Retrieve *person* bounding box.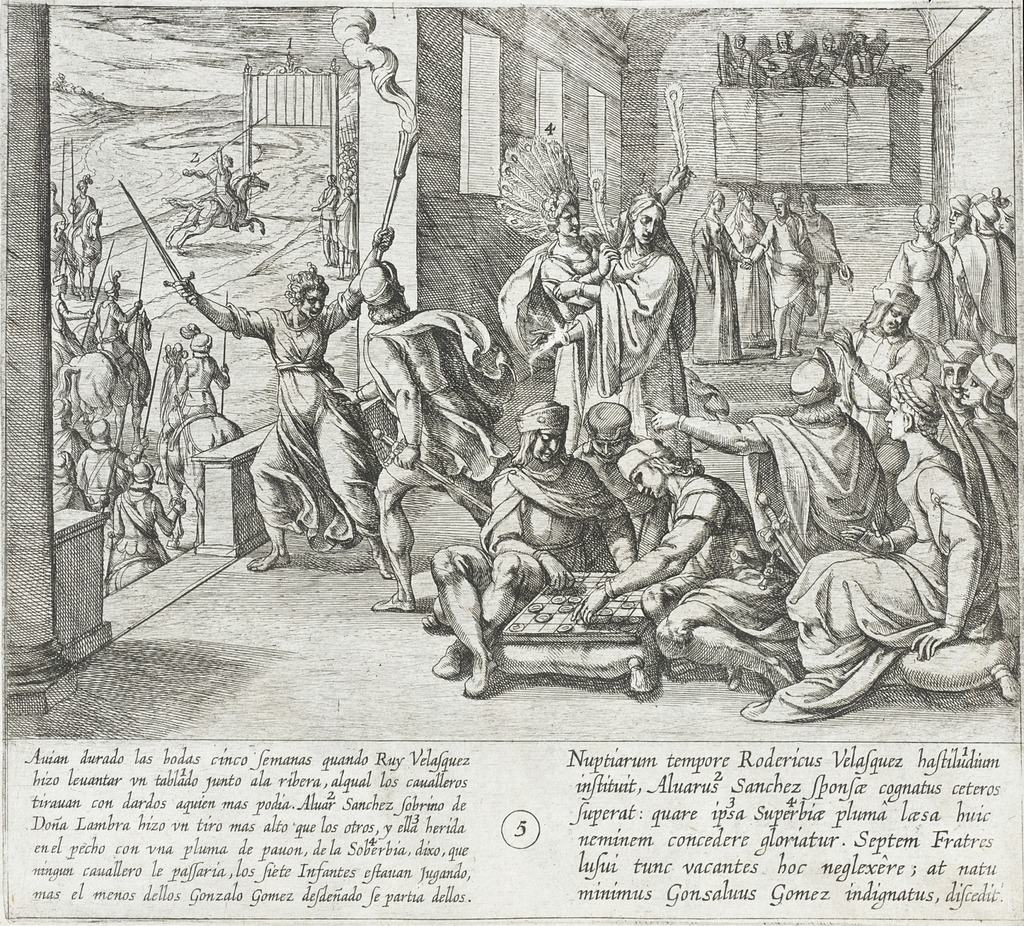
Bounding box: l=892, t=203, r=950, b=341.
